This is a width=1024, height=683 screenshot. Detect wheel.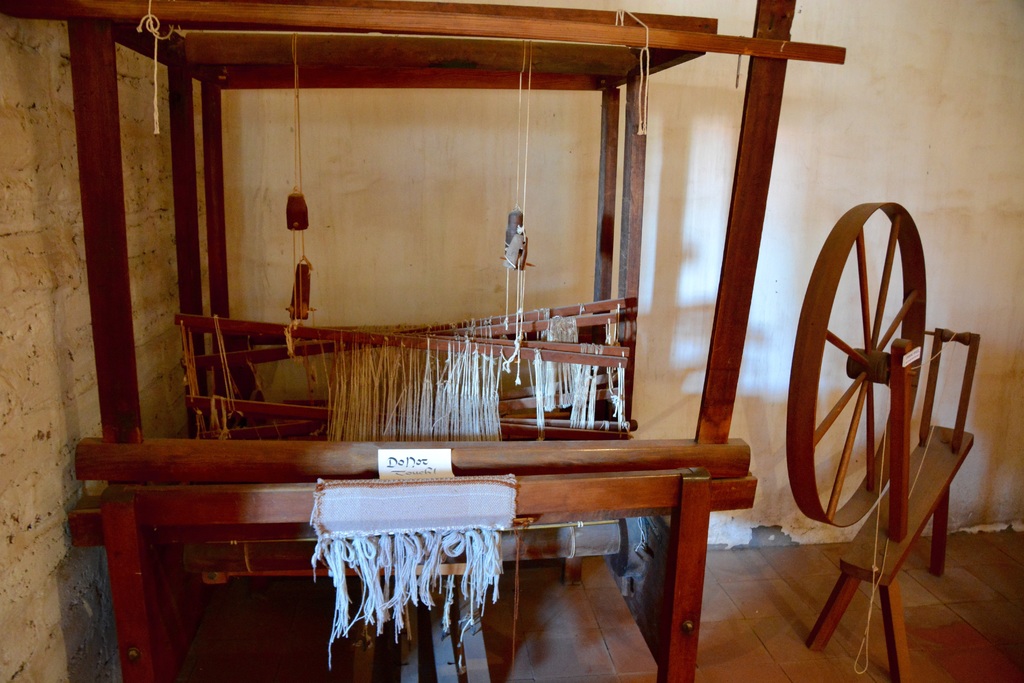
x1=823, y1=195, x2=952, y2=554.
